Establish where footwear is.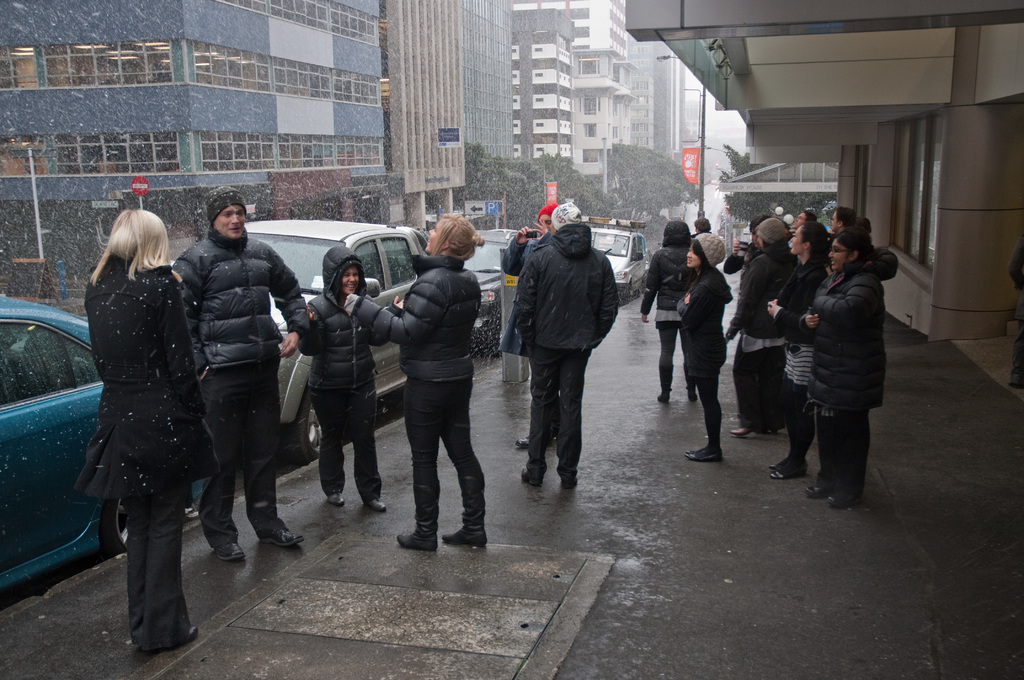
Established at bbox=[440, 527, 488, 546].
